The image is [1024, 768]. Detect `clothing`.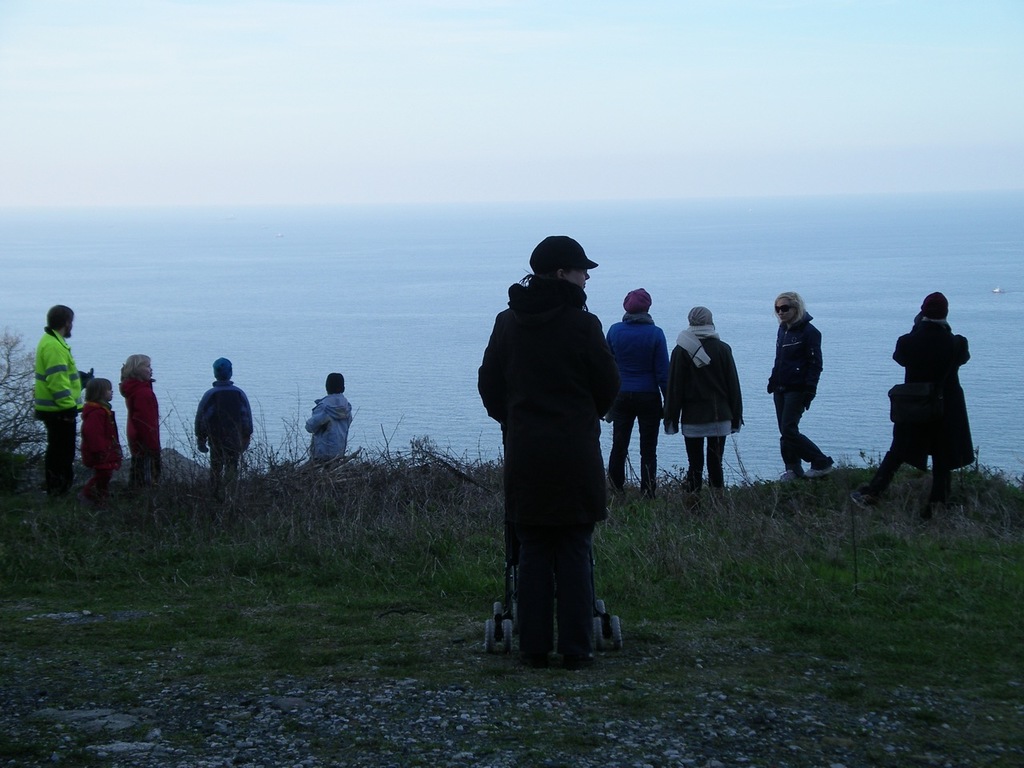
Detection: Rect(190, 381, 254, 482).
